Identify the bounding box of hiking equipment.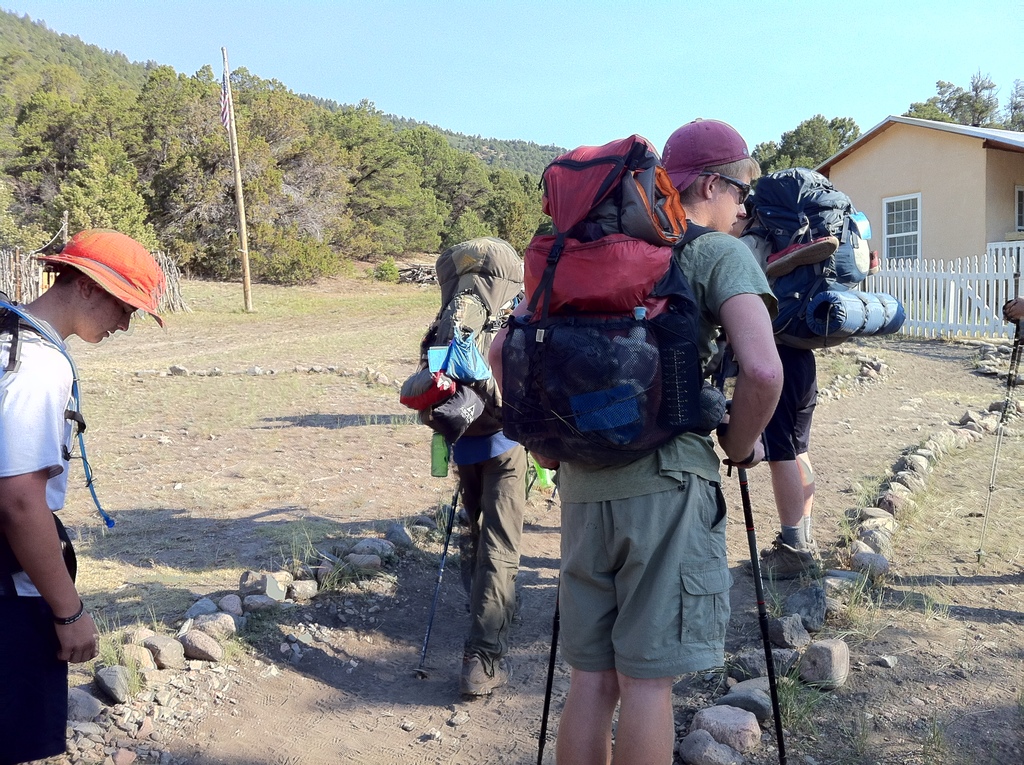
<box>734,449,803,764</box>.
